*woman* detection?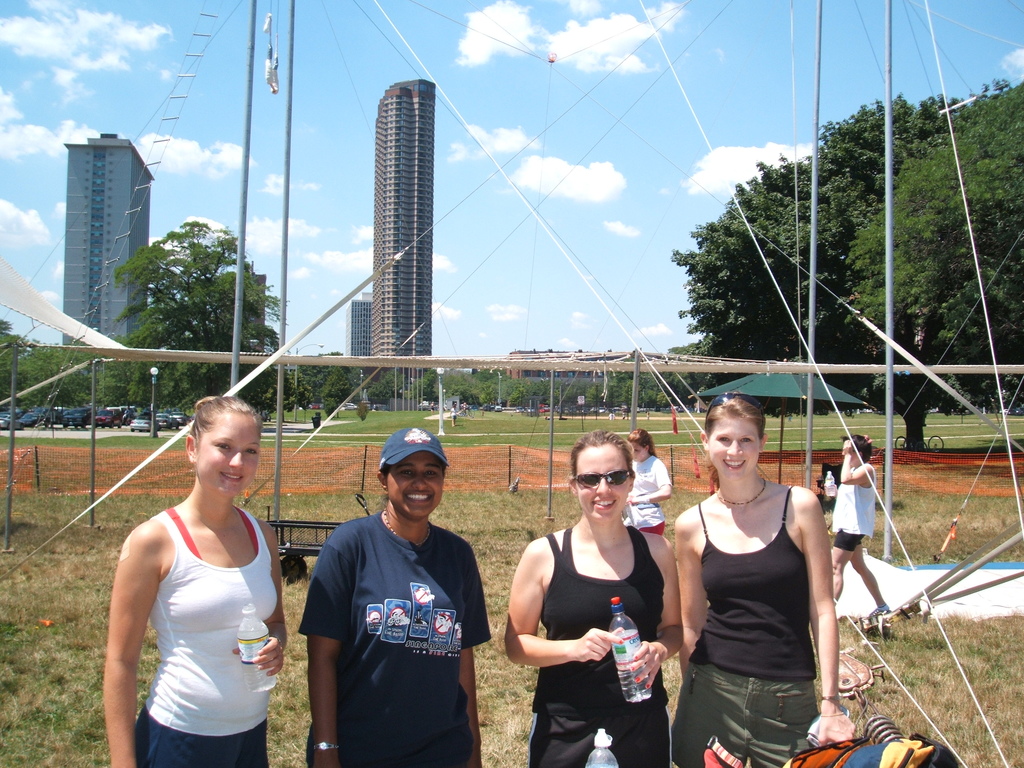
(103,337,315,749)
